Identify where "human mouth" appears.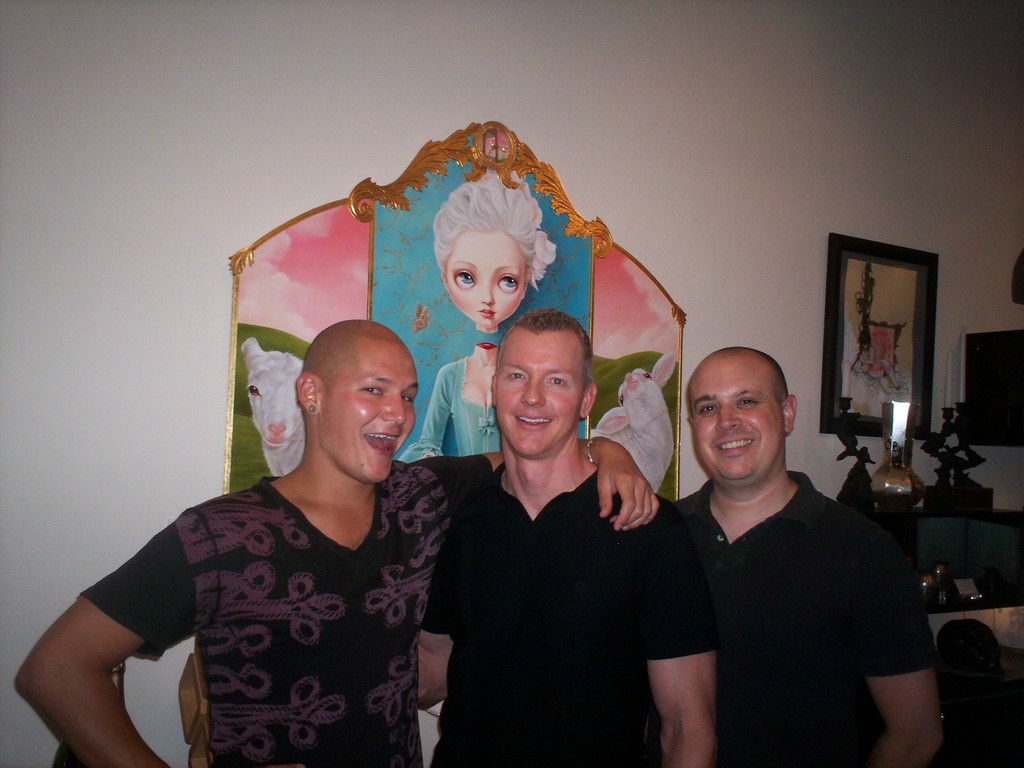
Appears at region(359, 424, 403, 460).
